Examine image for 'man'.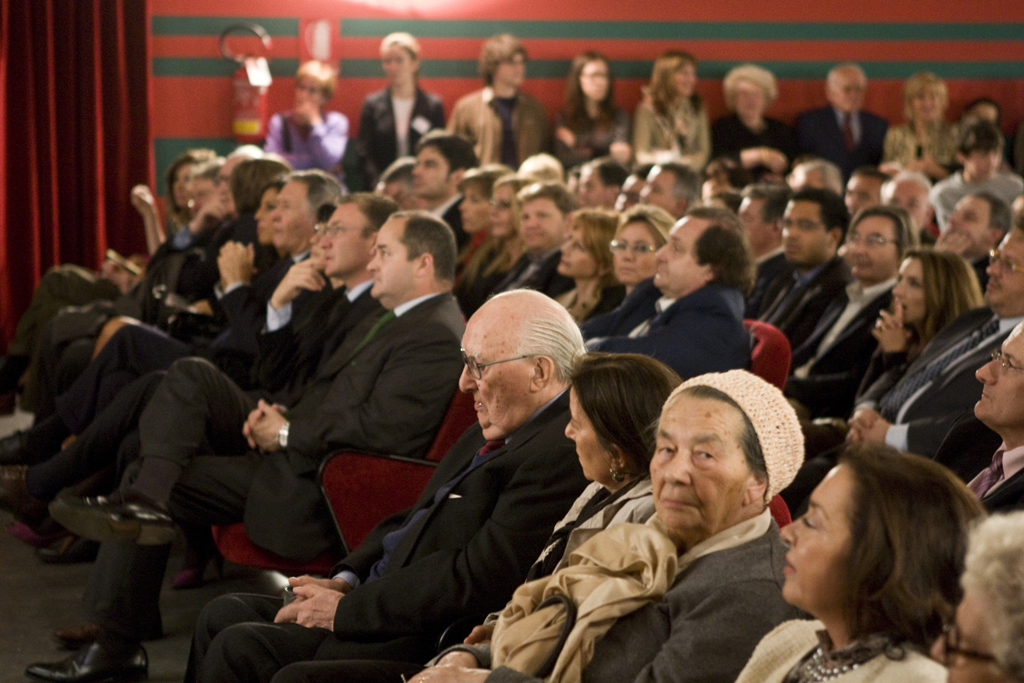
Examination result: [x1=391, y1=128, x2=475, y2=271].
